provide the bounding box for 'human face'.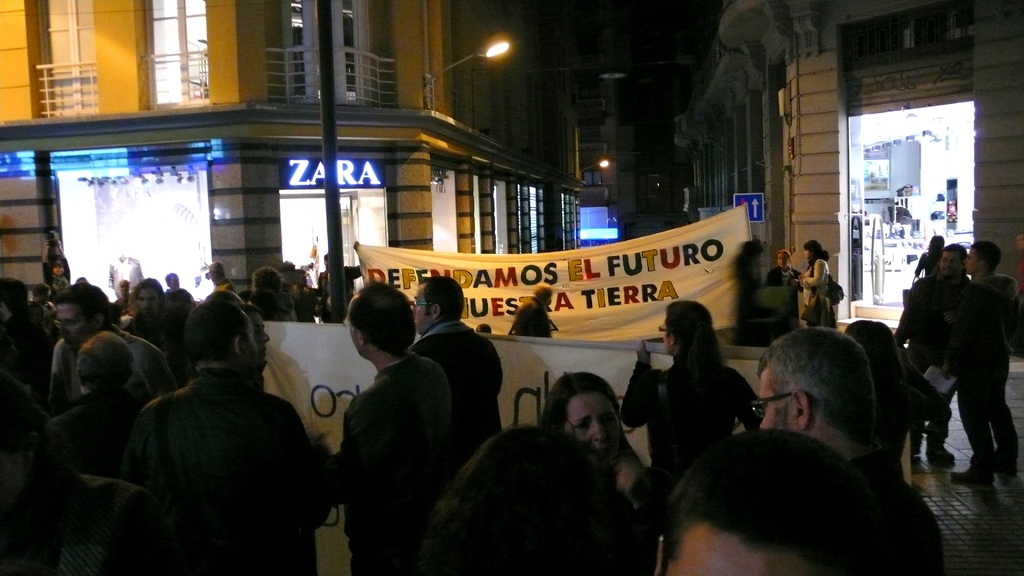
detection(554, 384, 613, 457).
